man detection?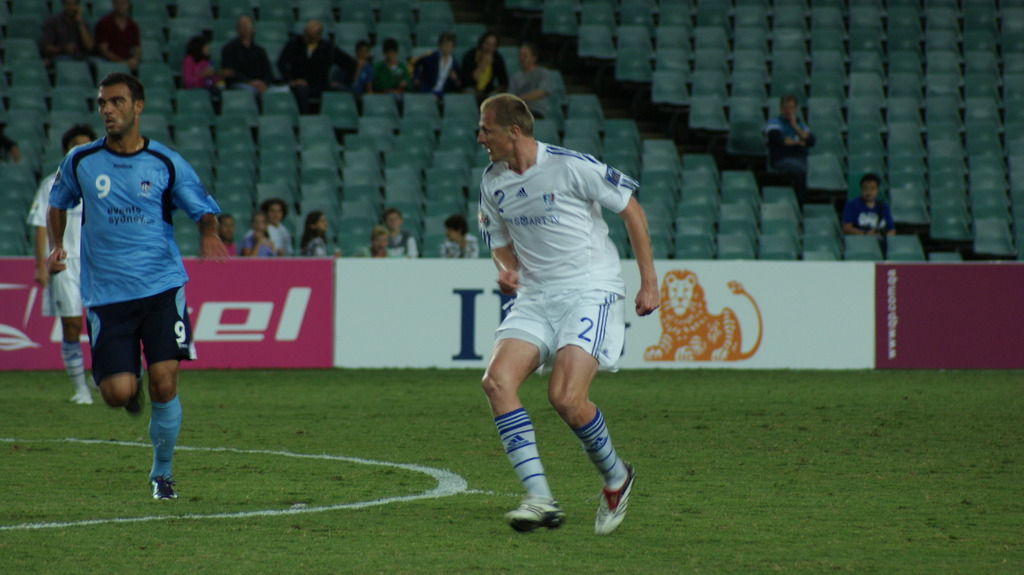
273:18:358:88
